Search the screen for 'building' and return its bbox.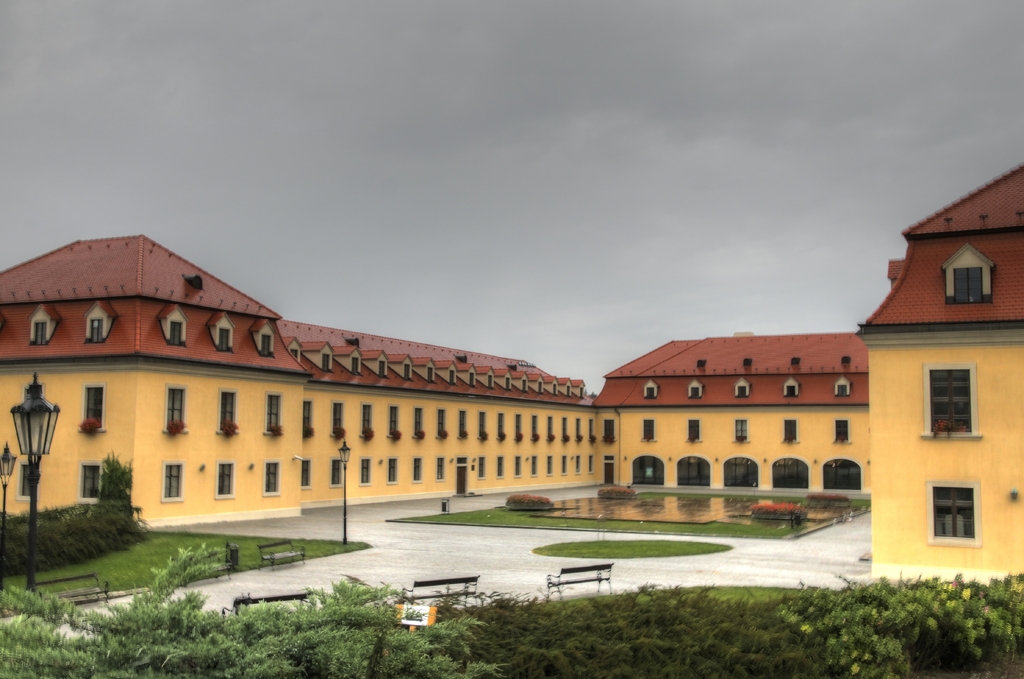
Found: bbox=(849, 163, 1023, 581).
